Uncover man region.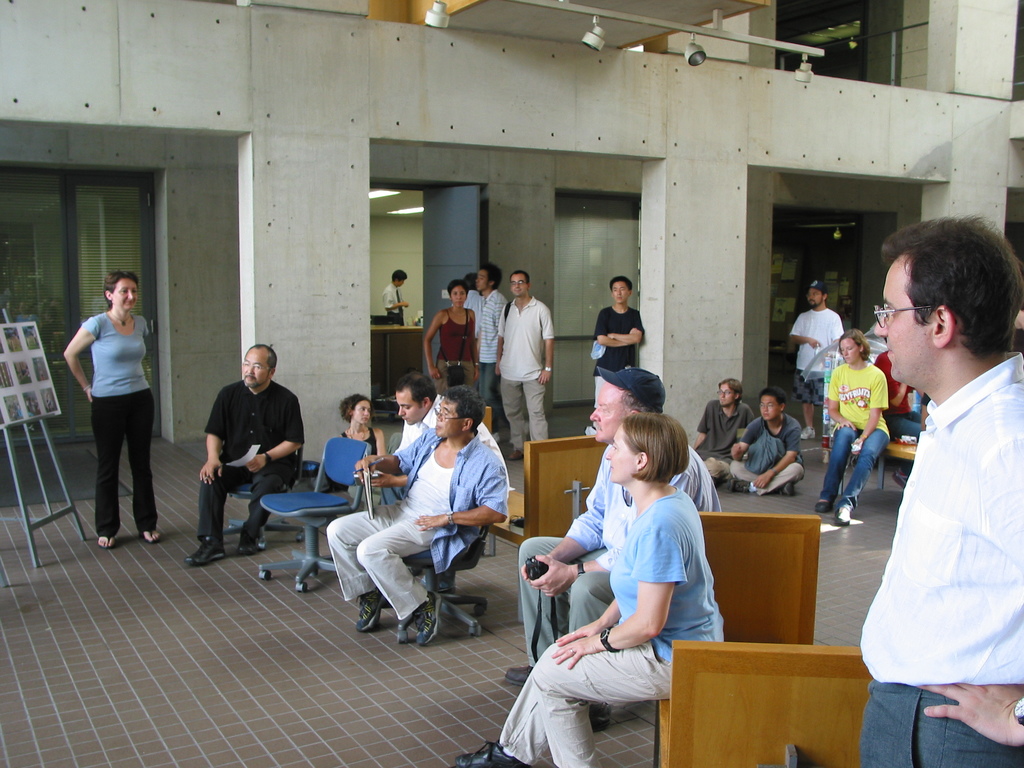
Uncovered: (left=183, top=345, right=298, bottom=570).
